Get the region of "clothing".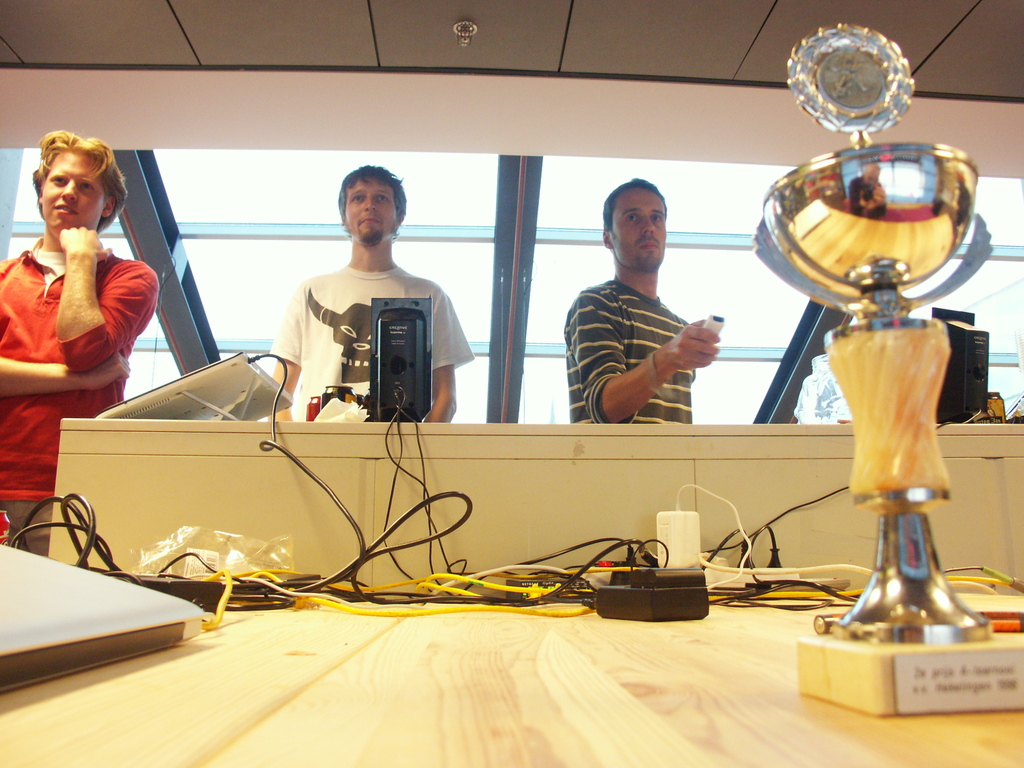
select_region(3, 503, 51, 560).
